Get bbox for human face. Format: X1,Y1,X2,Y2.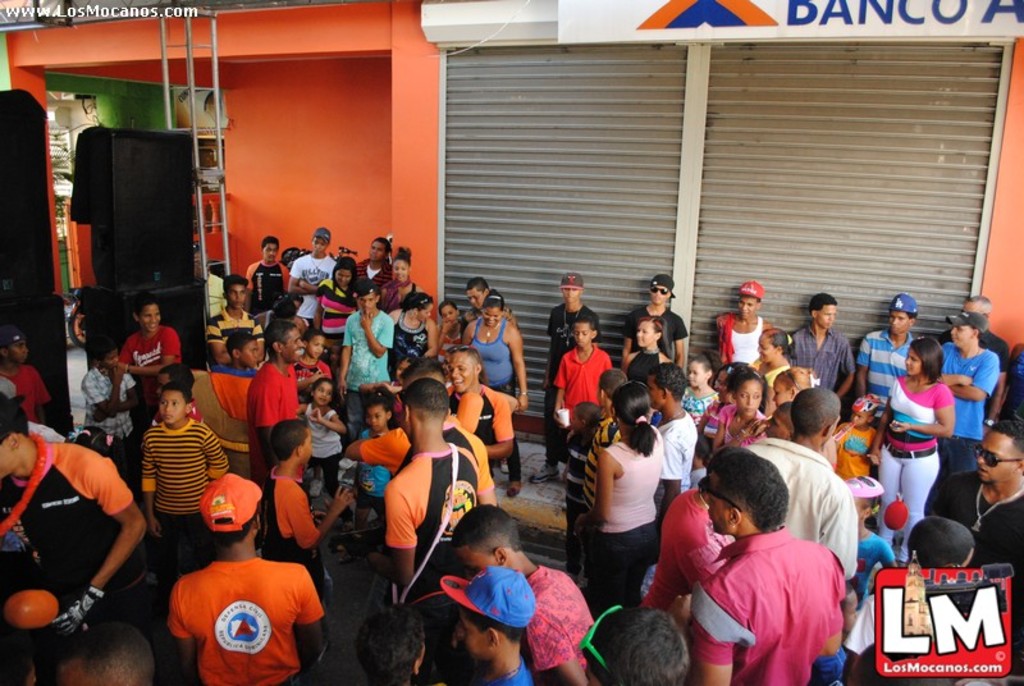
644,372,662,407.
